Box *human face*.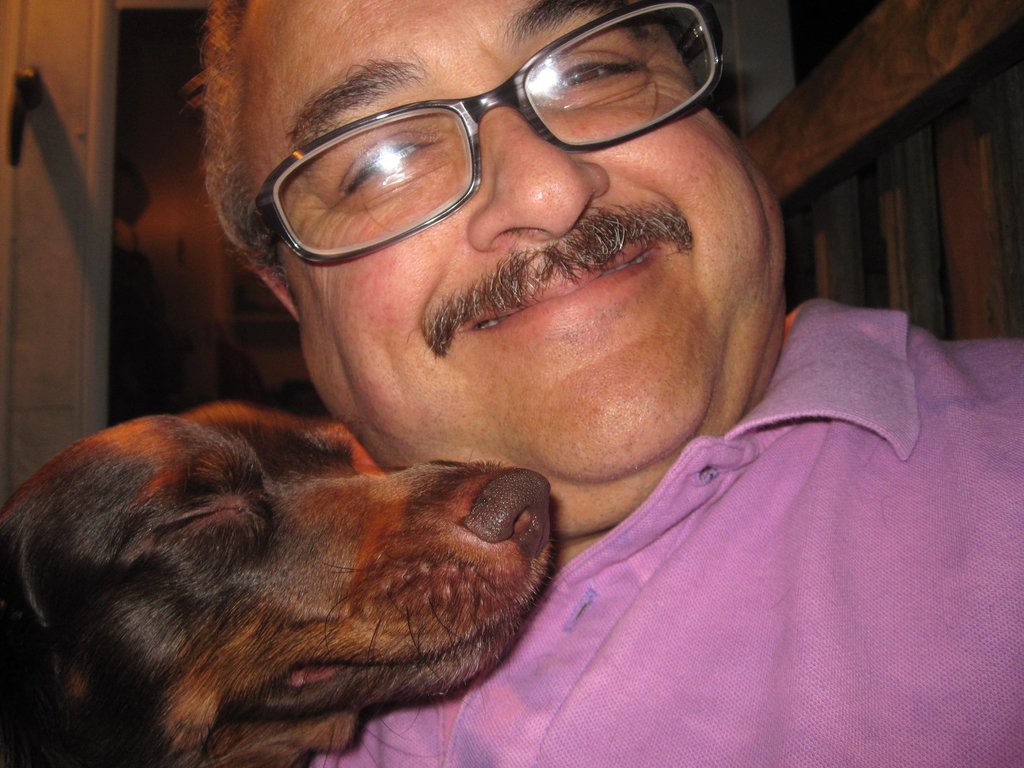
bbox(237, 0, 783, 479).
